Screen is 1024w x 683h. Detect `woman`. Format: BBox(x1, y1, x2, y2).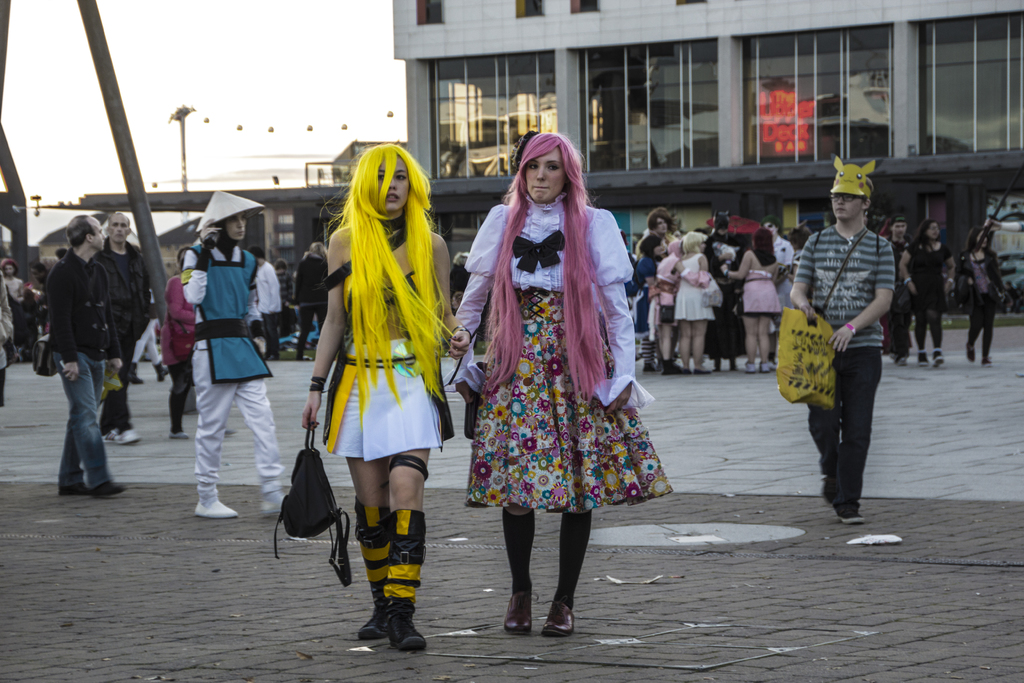
BBox(0, 258, 20, 341).
